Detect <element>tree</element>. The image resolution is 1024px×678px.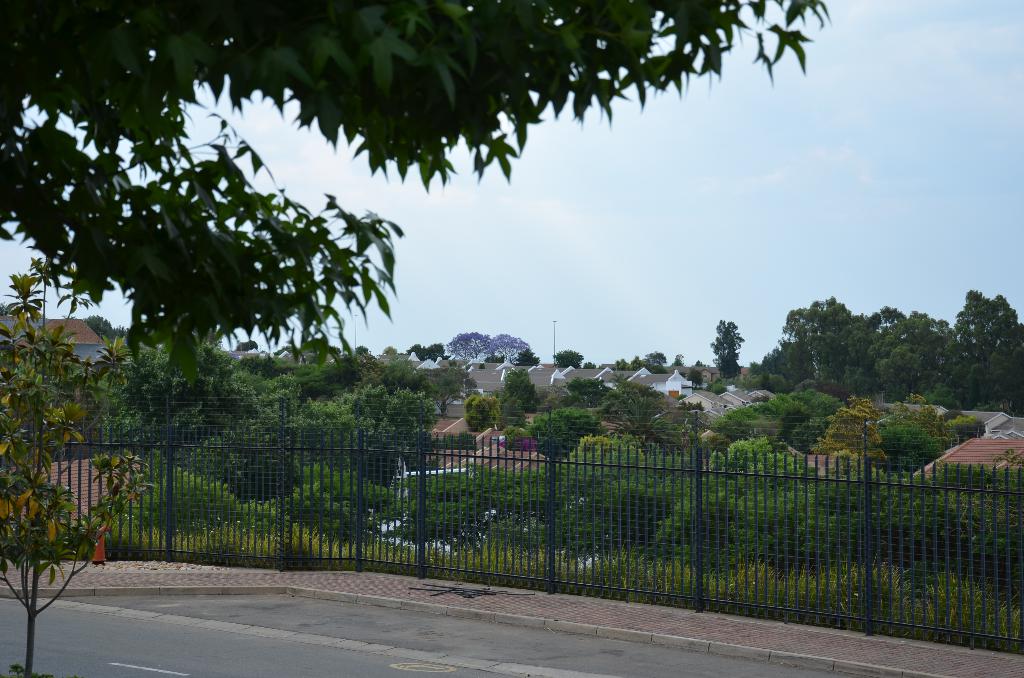
<box>525,406,598,461</box>.
